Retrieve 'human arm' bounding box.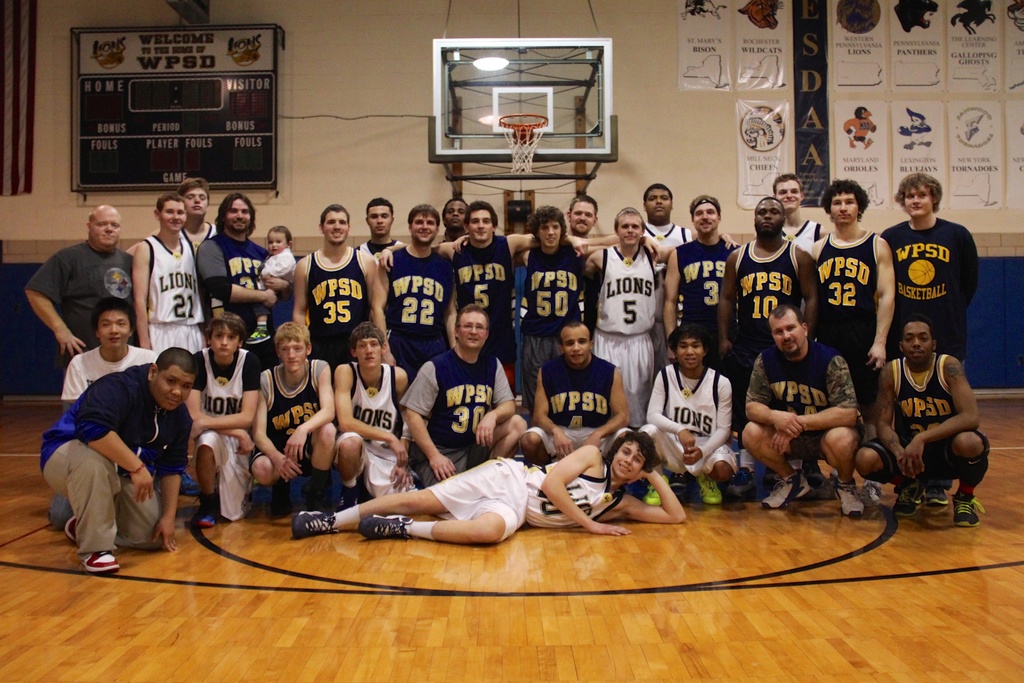
Bounding box: <box>194,240,274,302</box>.
